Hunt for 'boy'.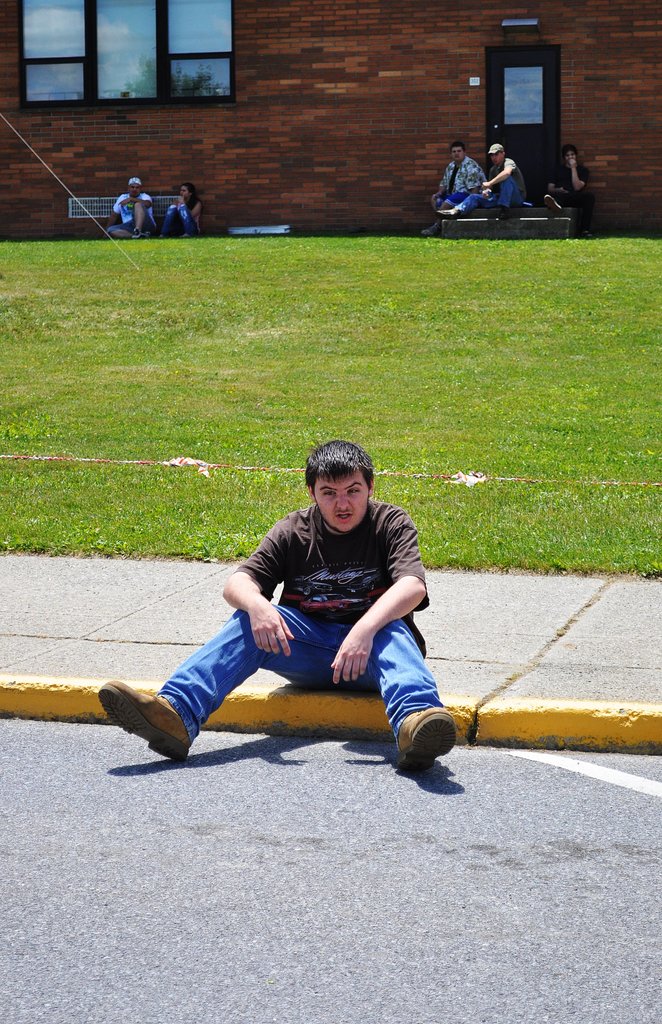
Hunted down at select_region(90, 432, 476, 777).
